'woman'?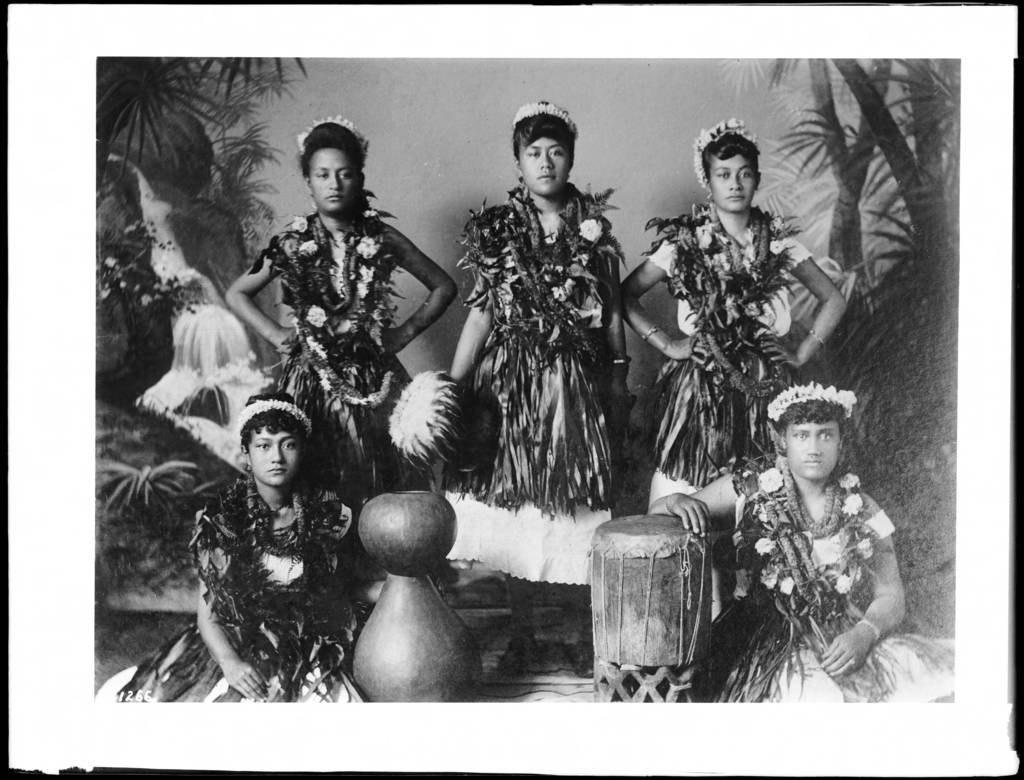
x1=622 y1=120 x2=850 y2=512
